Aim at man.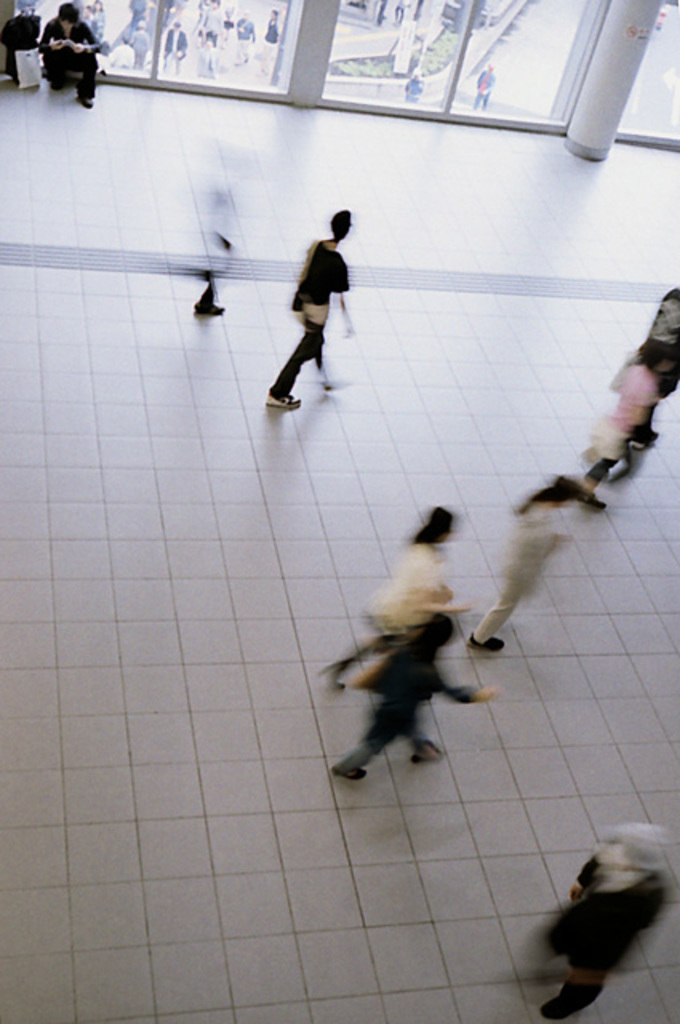
Aimed at pyautogui.locateOnScreen(266, 211, 352, 408).
